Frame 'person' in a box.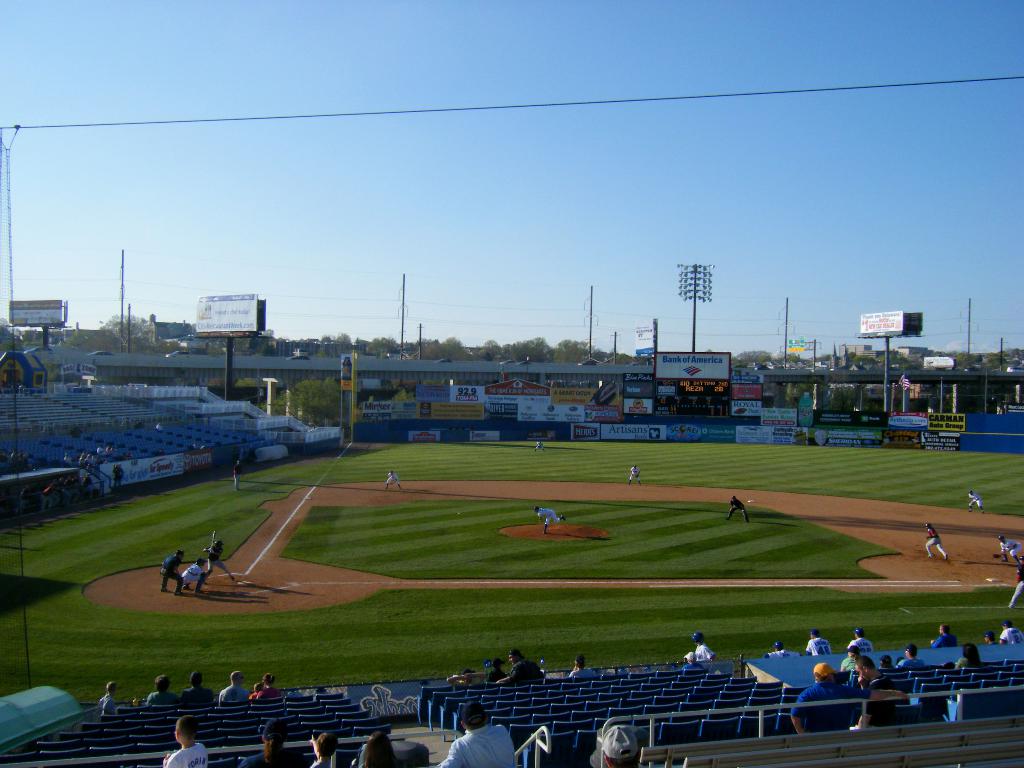
432/701/520/767.
